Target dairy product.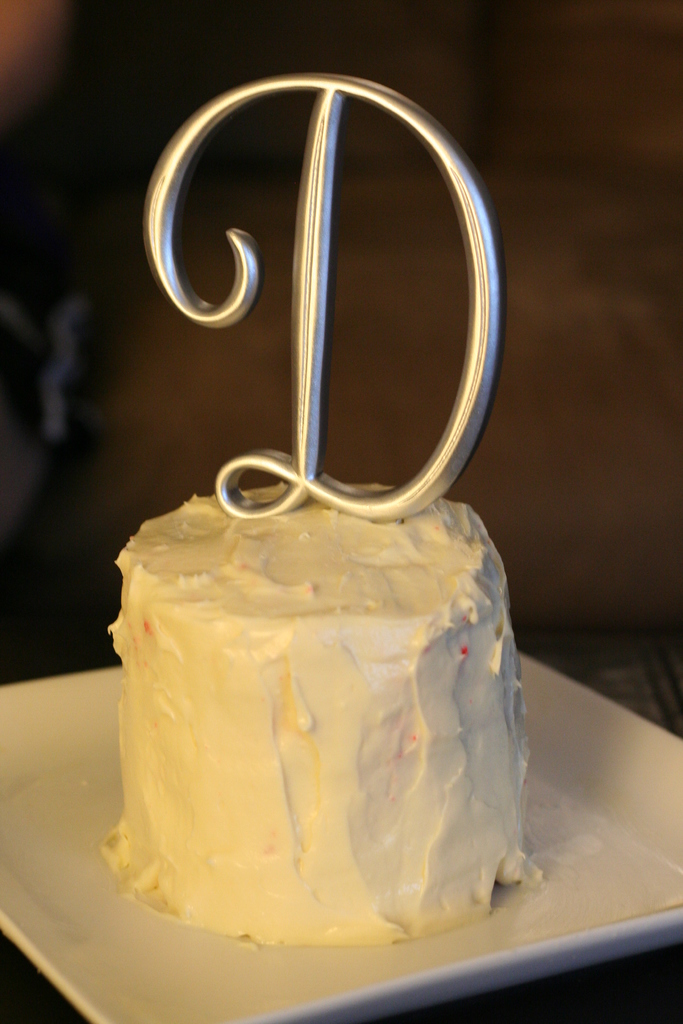
Target region: <box>128,404,513,915</box>.
